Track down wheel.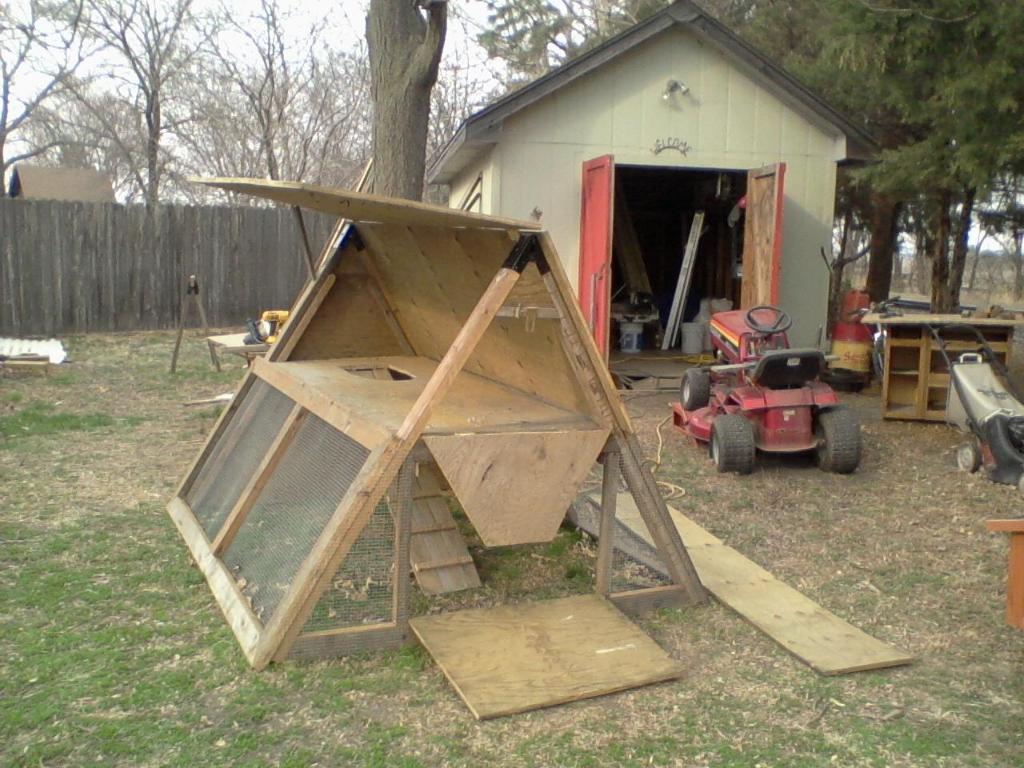
Tracked to l=958, t=442, r=986, b=473.
